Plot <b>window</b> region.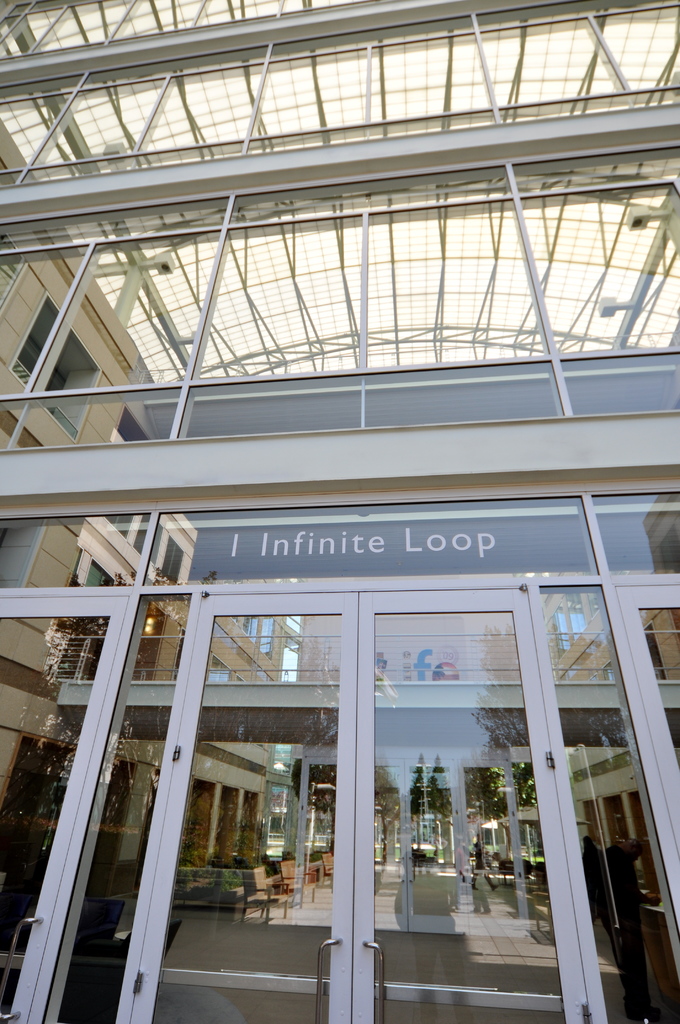
Plotted at pyautogui.locateOnScreen(553, 591, 588, 656).
